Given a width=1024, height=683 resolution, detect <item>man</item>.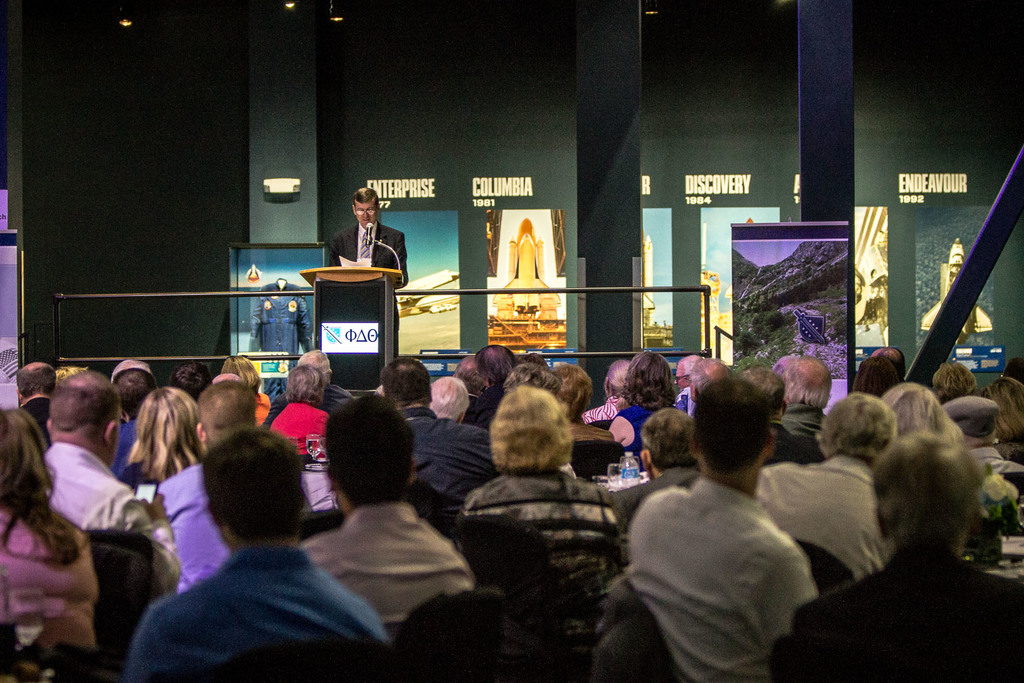
(628, 375, 819, 682).
